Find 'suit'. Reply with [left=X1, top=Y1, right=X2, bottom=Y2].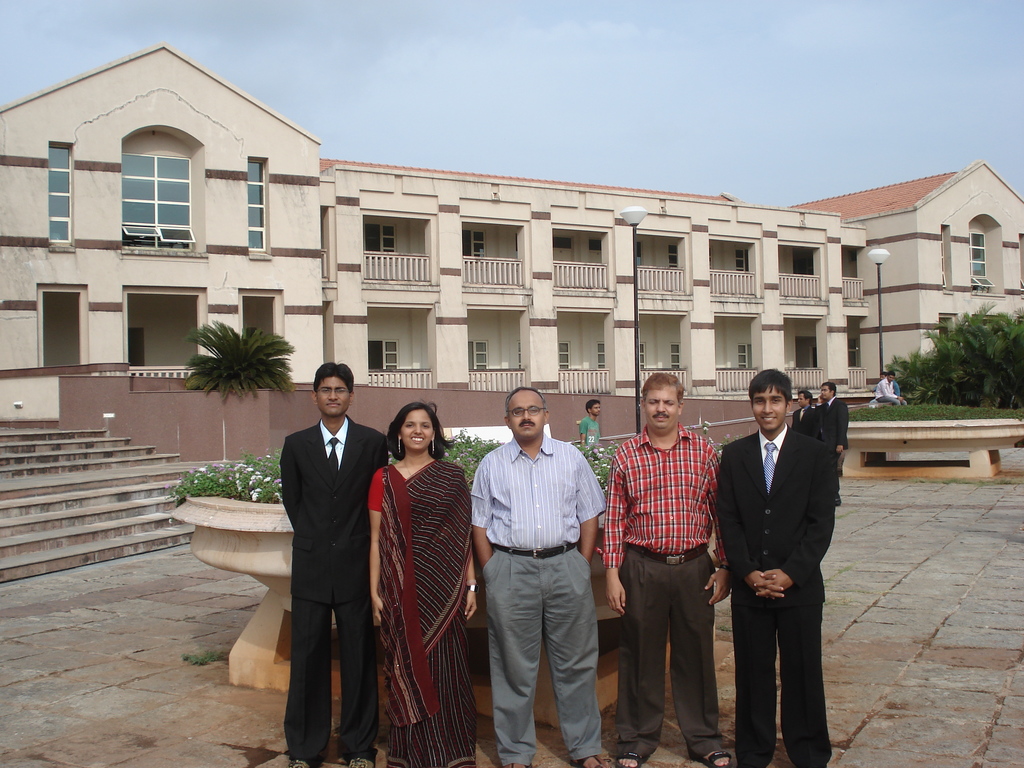
[left=273, top=353, right=378, bottom=753].
